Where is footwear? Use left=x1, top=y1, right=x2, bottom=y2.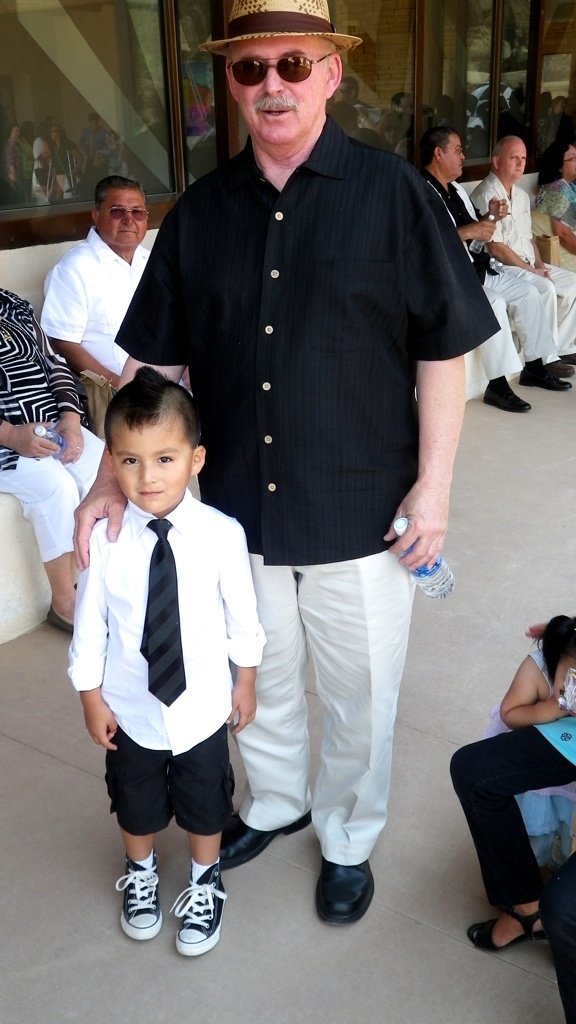
left=208, top=802, right=318, bottom=870.
